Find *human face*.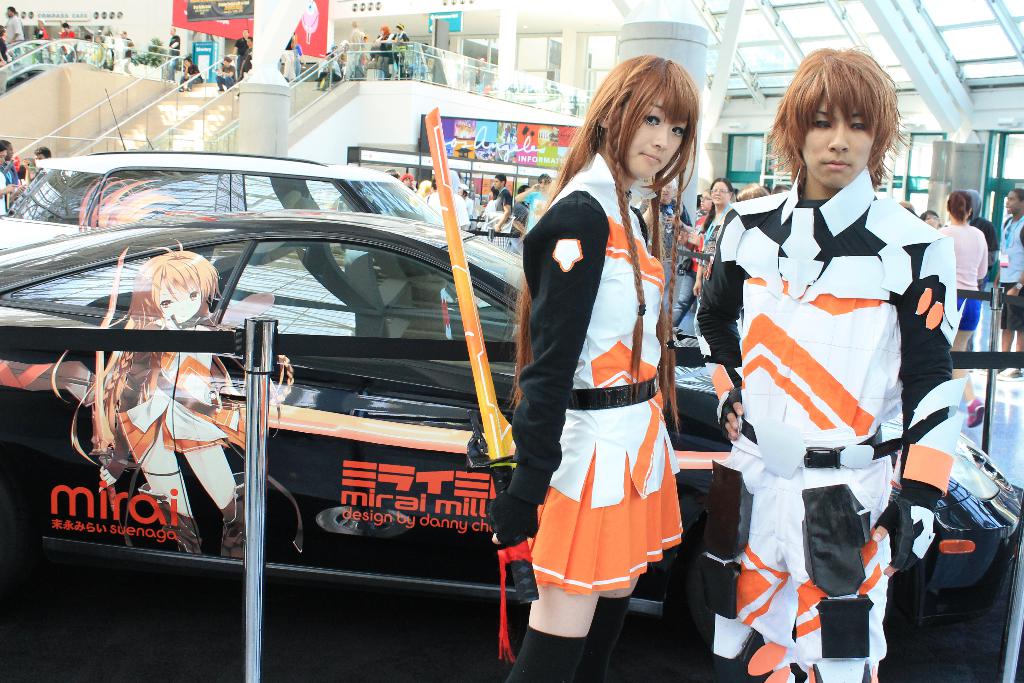
{"x1": 118, "y1": 32, "x2": 129, "y2": 40}.
